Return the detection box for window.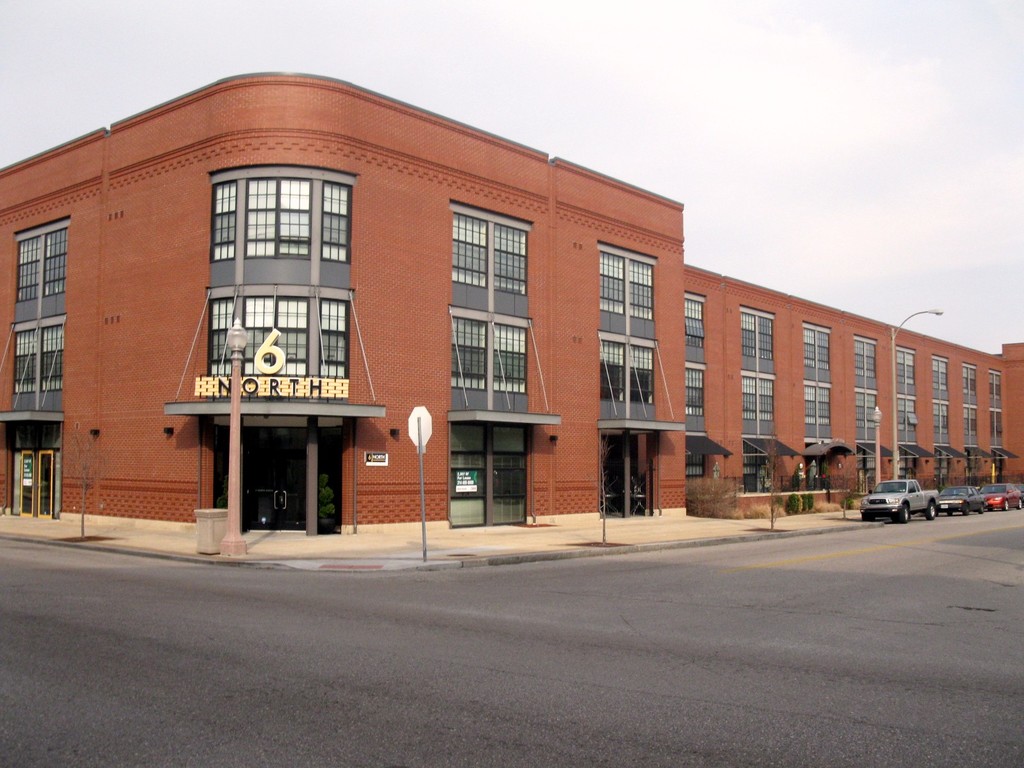
x1=208 y1=295 x2=351 y2=374.
